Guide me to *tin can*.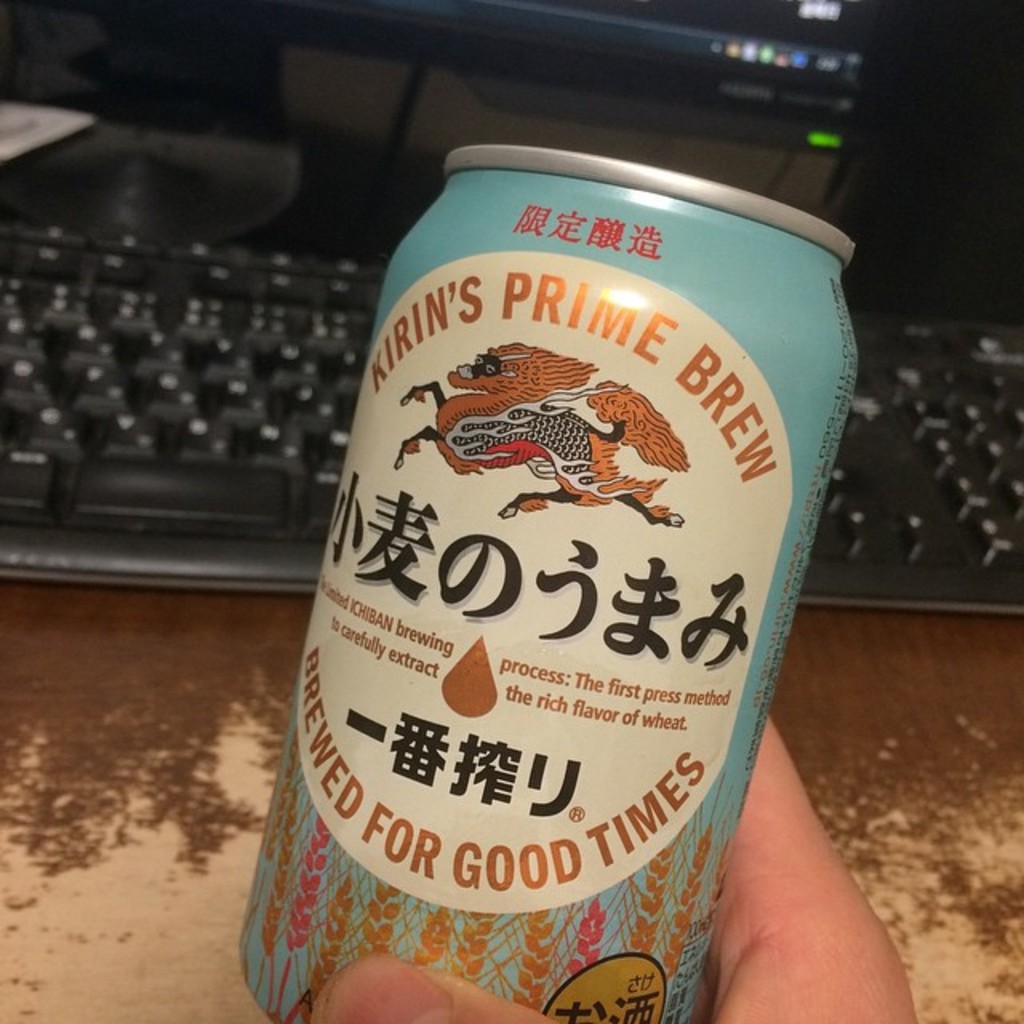
Guidance: Rect(234, 141, 862, 1022).
